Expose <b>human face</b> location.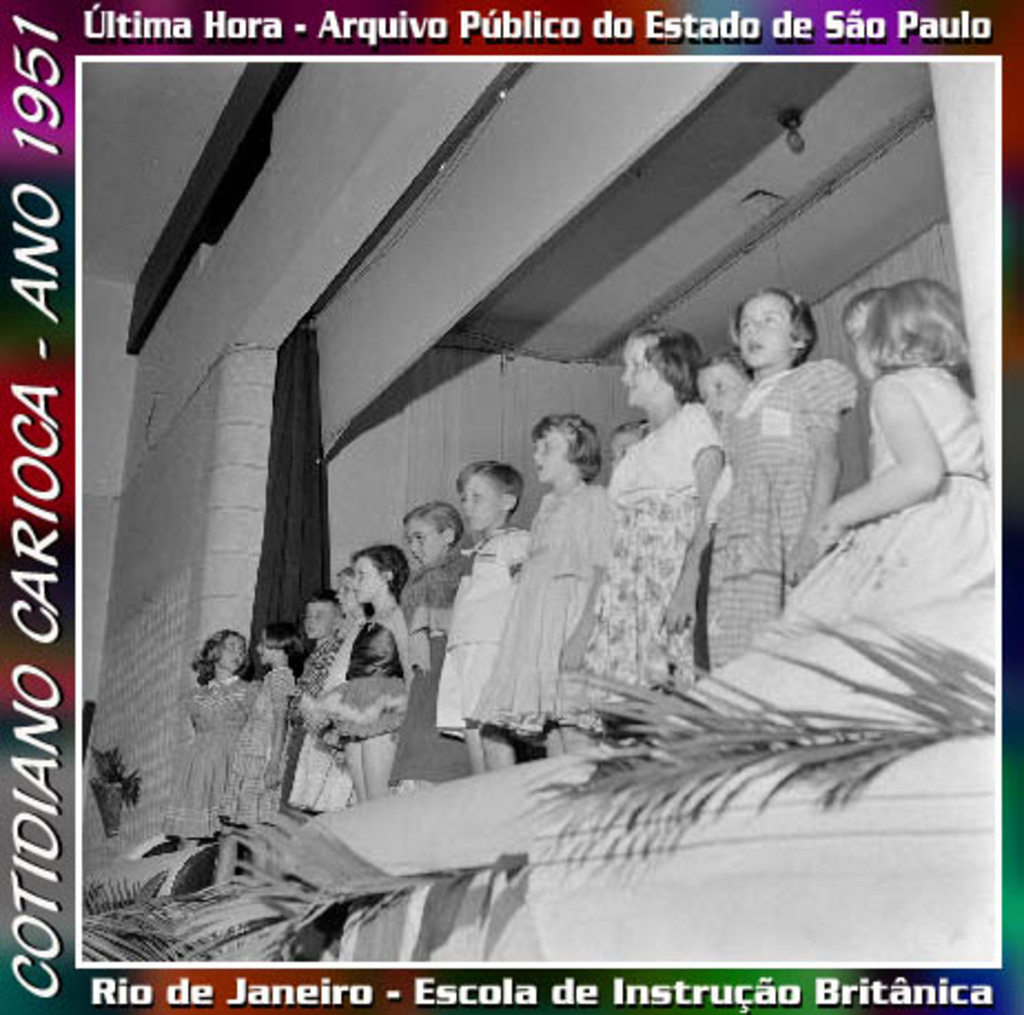
Exposed at {"x1": 530, "y1": 426, "x2": 574, "y2": 488}.
